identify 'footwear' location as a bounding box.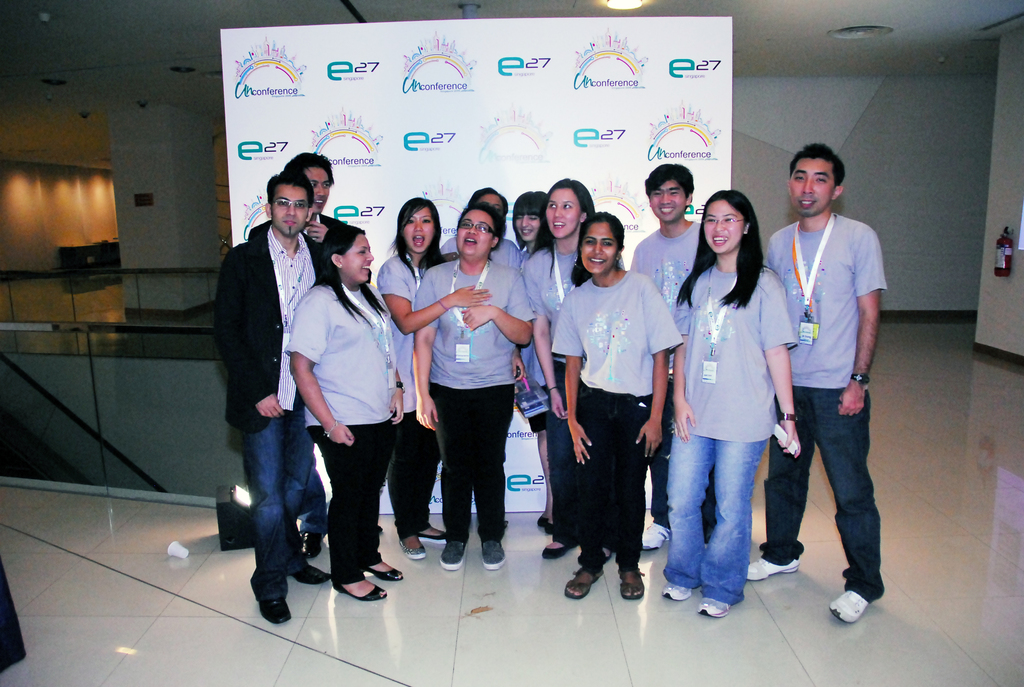
568,562,604,601.
